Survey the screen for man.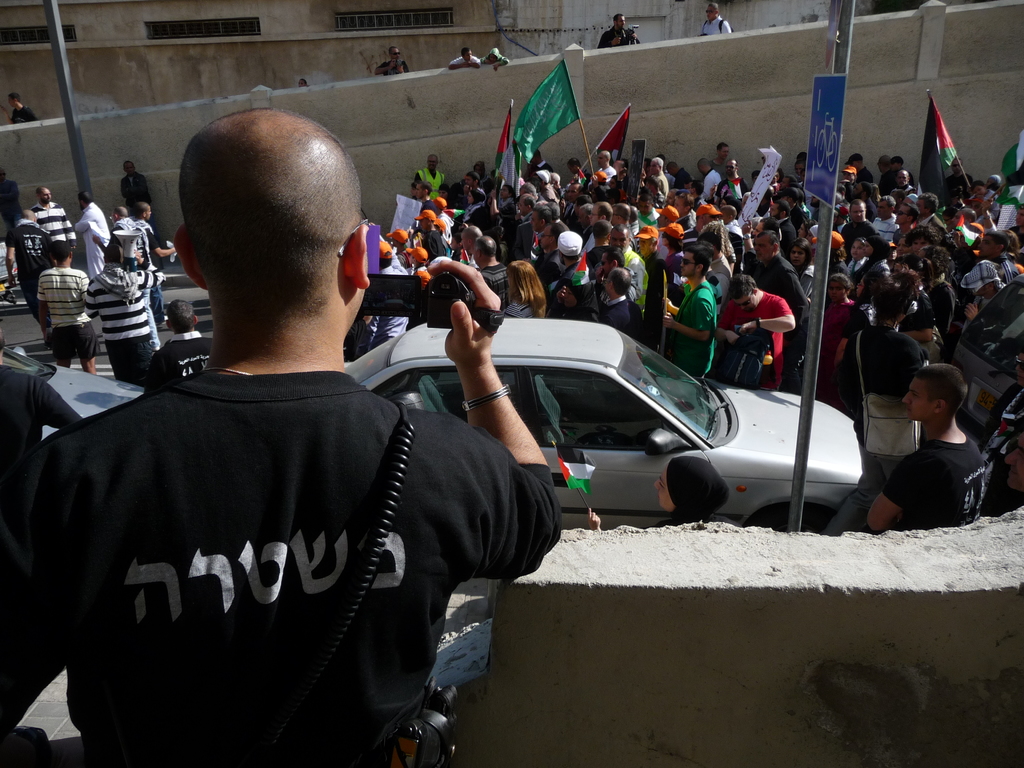
Survey found: (412,155,443,200).
